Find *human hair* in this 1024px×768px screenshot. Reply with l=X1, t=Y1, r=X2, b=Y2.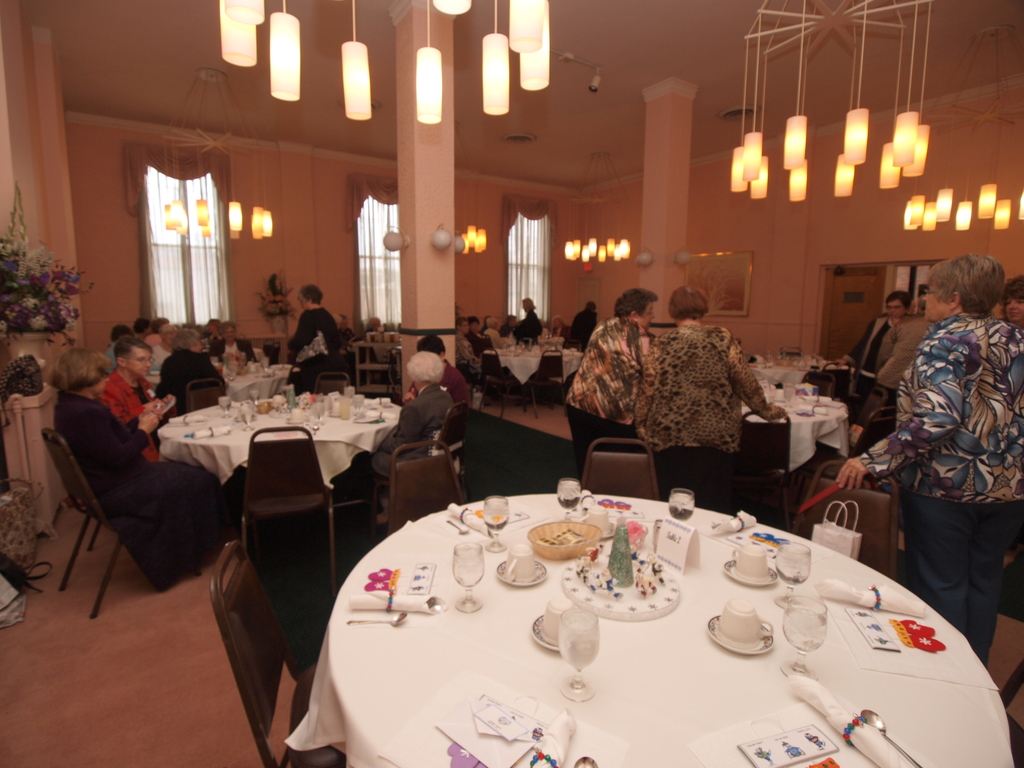
l=218, t=319, r=236, b=334.
